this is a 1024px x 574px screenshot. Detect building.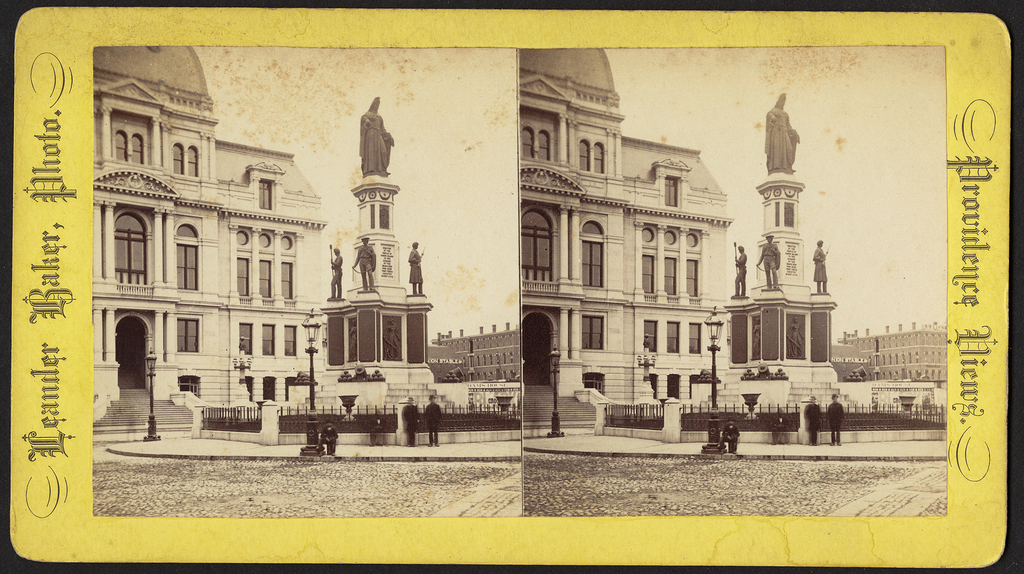
(433, 323, 521, 383).
